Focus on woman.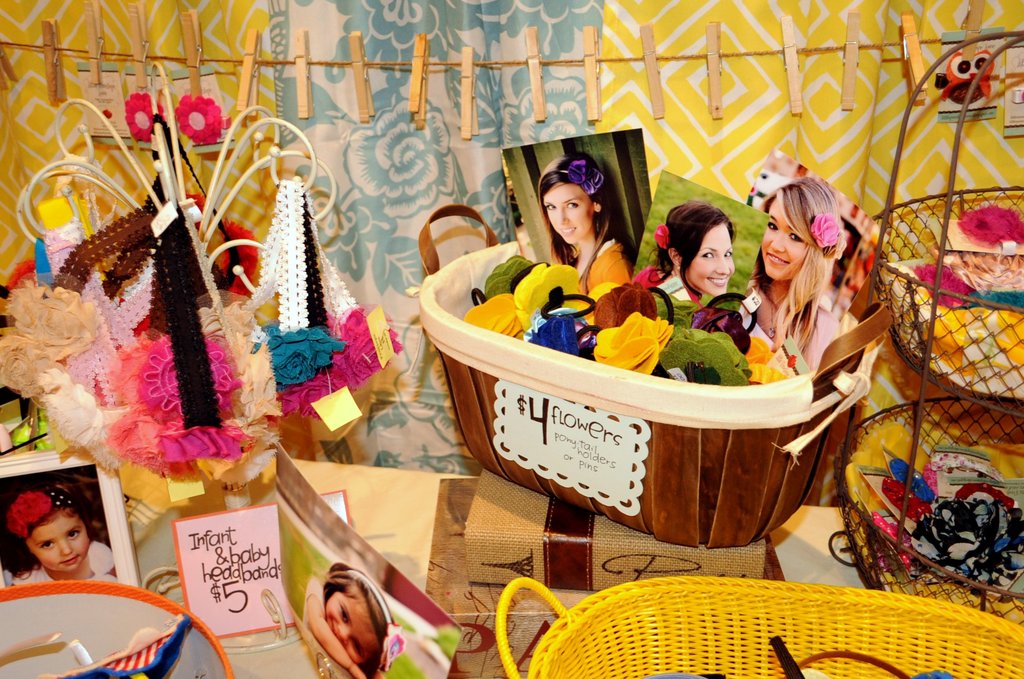
Focused at bbox(648, 198, 737, 310).
